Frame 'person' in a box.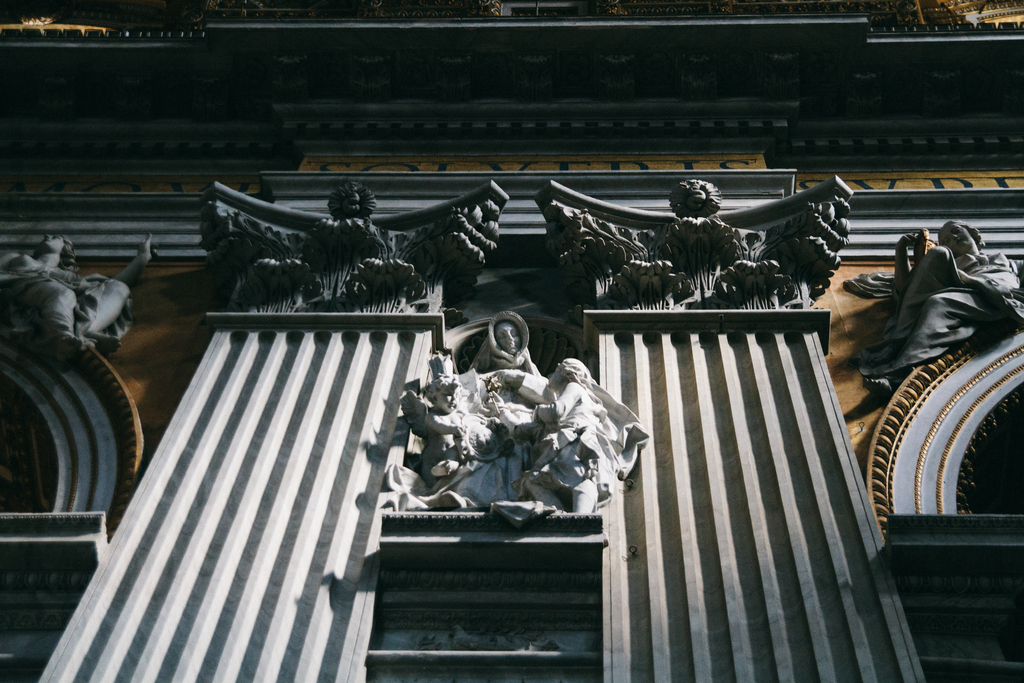
x1=863 y1=224 x2=1023 y2=404.
